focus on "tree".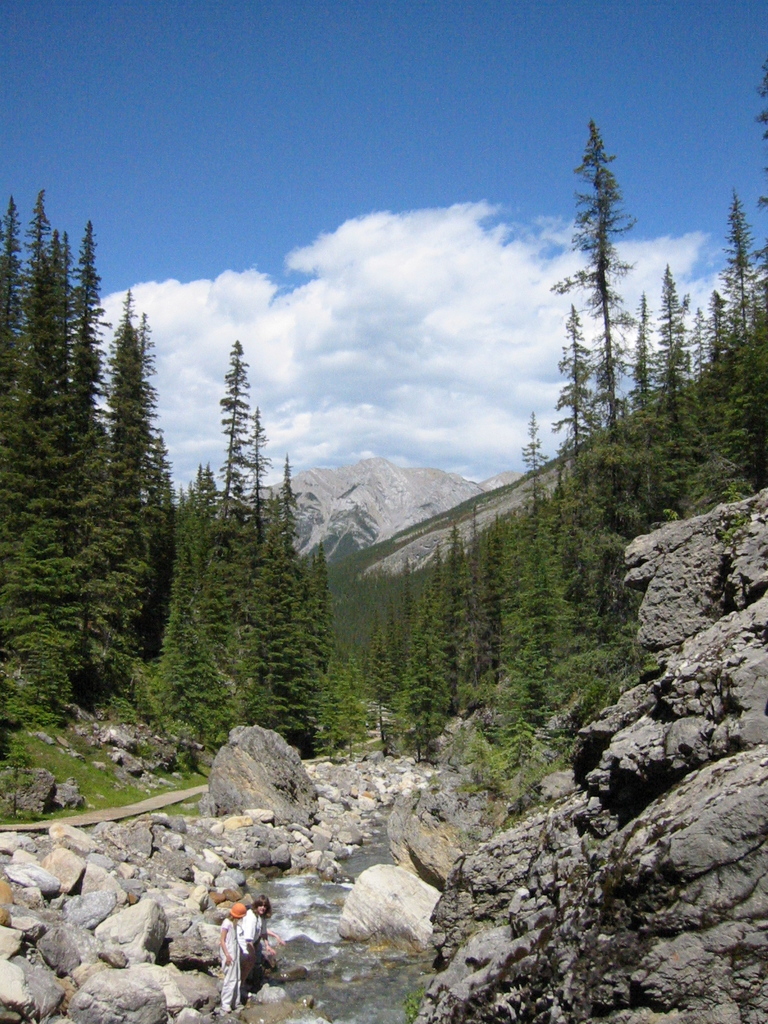
Focused at [304,552,328,652].
